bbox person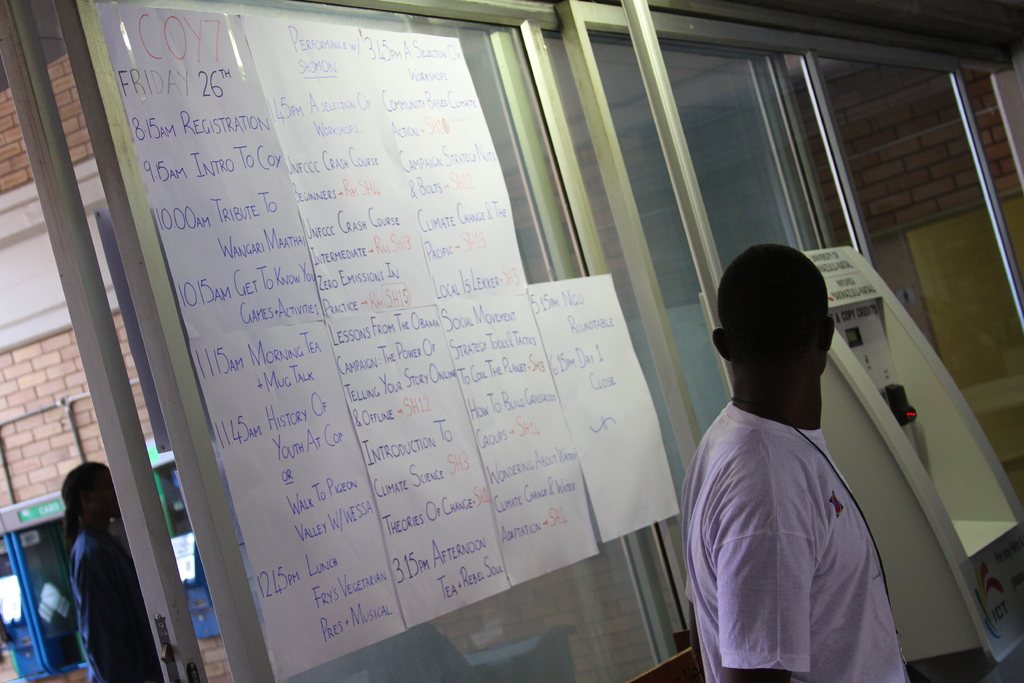
box(65, 458, 168, 682)
